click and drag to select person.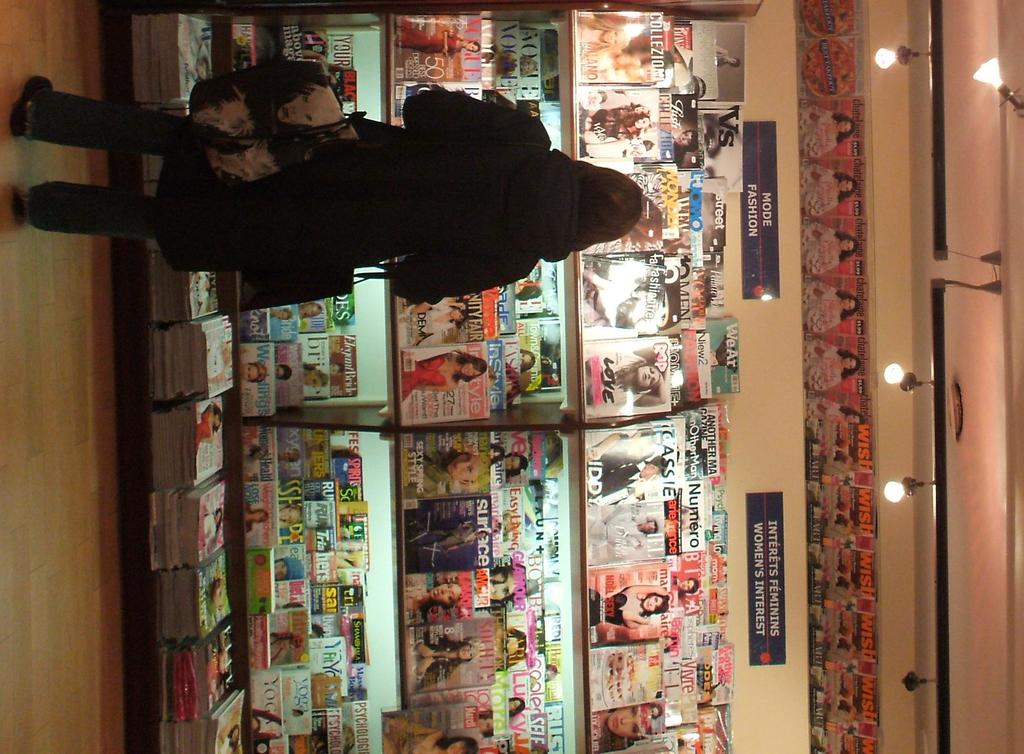
Selection: select_region(216, 726, 243, 753).
